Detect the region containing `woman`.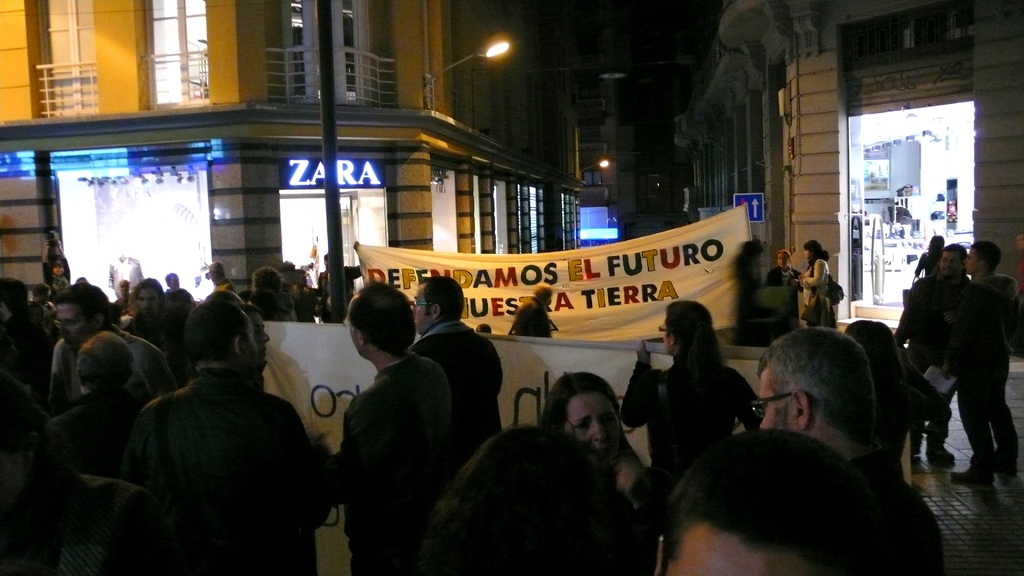
bbox=(908, 232, 948, 278).
